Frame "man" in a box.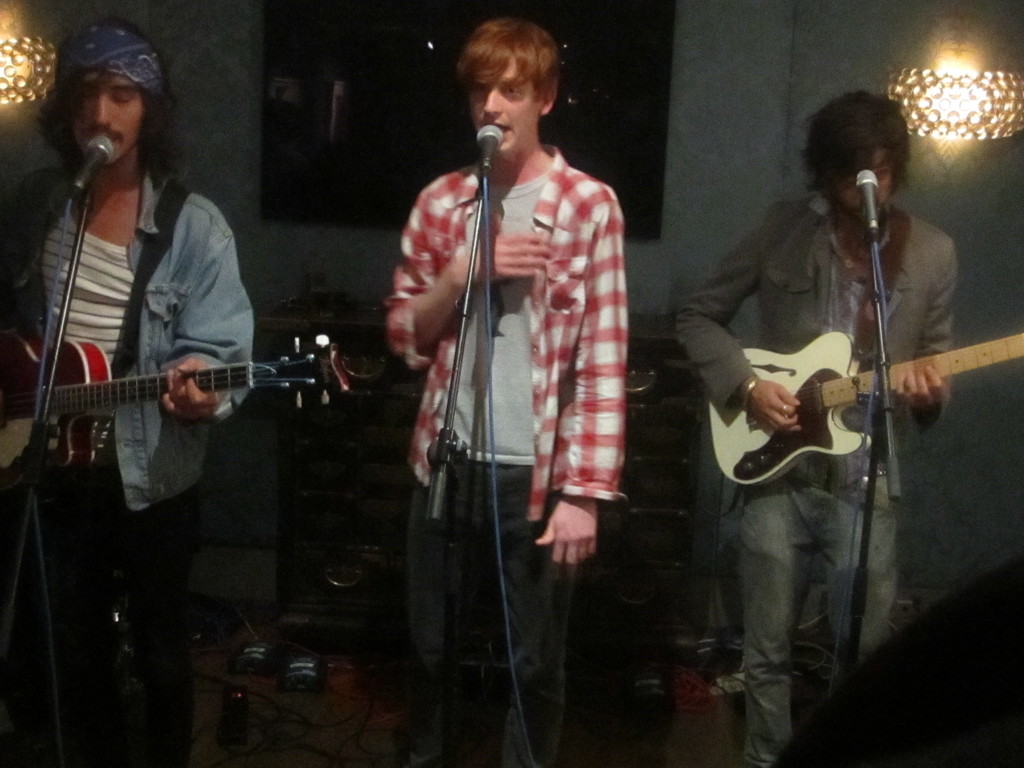
bbox=[0, 24, 257, 767].
